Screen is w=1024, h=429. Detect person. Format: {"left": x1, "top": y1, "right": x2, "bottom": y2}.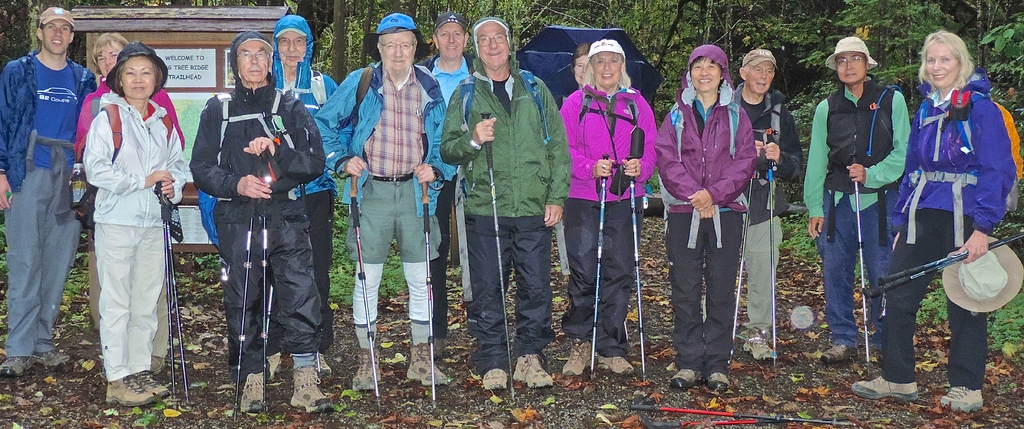
{"left": 798, "top": 36, "right": 915, "bottom": 361}.
